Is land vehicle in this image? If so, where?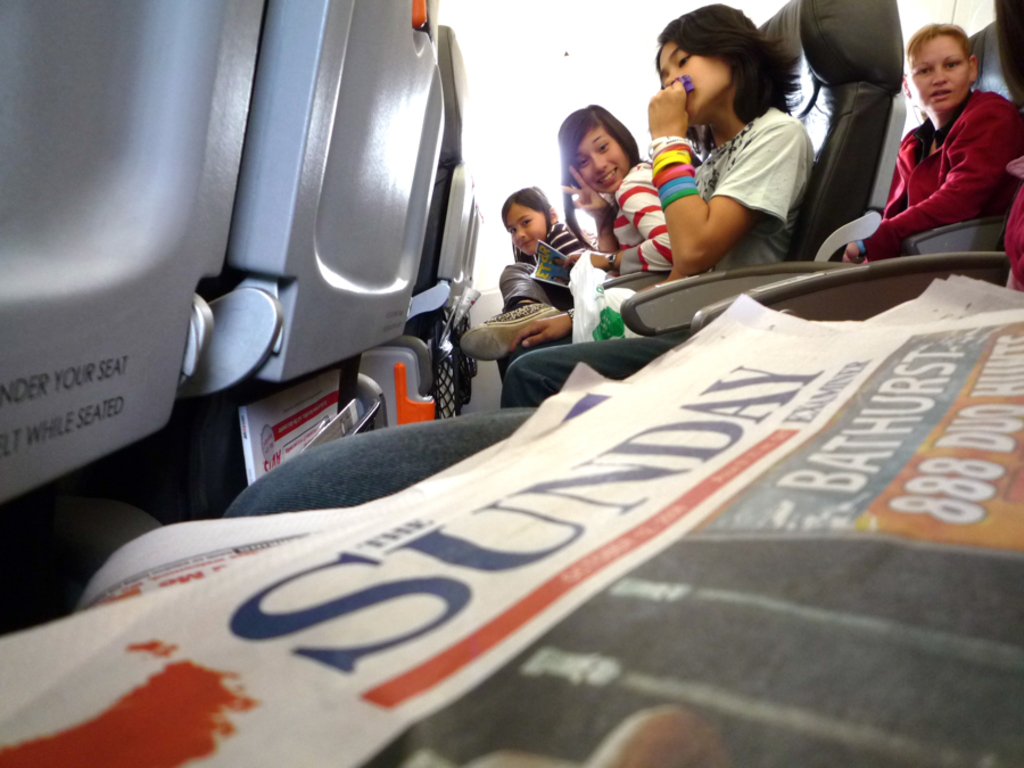
Yes, at <region>0, 0, 1023, 767</region>.
